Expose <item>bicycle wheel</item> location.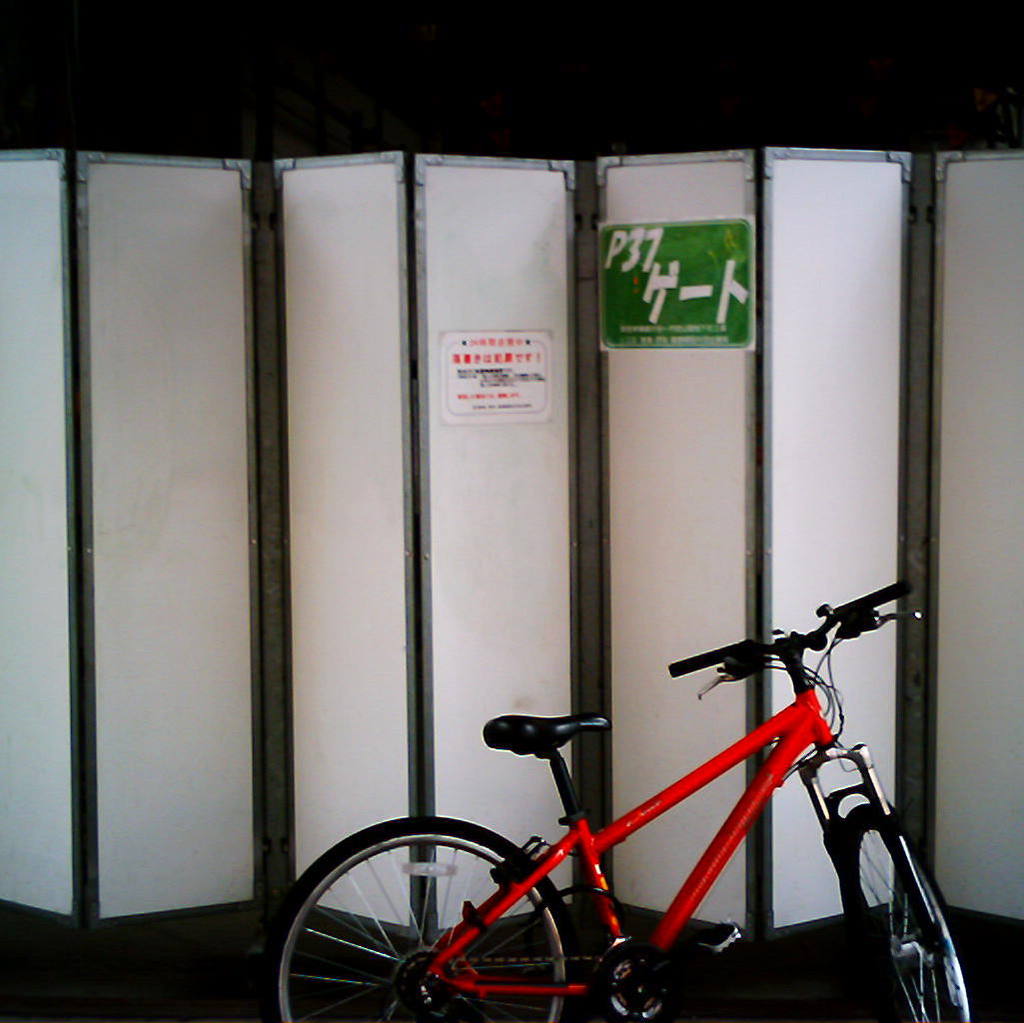
Exposed at bbox(292, 835, 585, 1016).
